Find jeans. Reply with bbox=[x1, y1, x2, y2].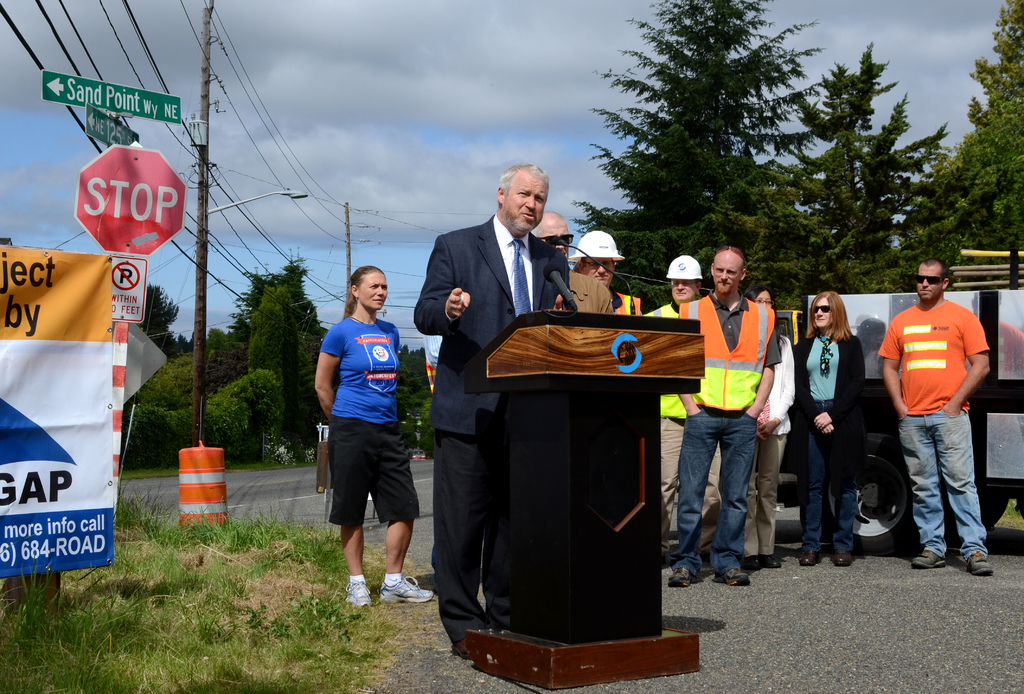
bbox=[674, 414, 748, 567].
